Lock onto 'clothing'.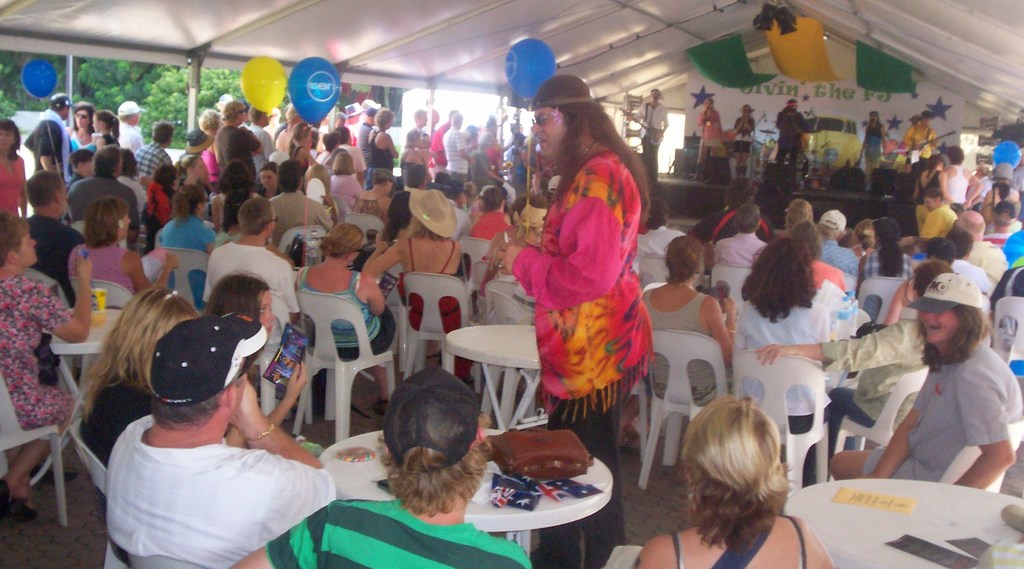
Locked: <bbox>865, 345, 1023, 477</bbox>.
